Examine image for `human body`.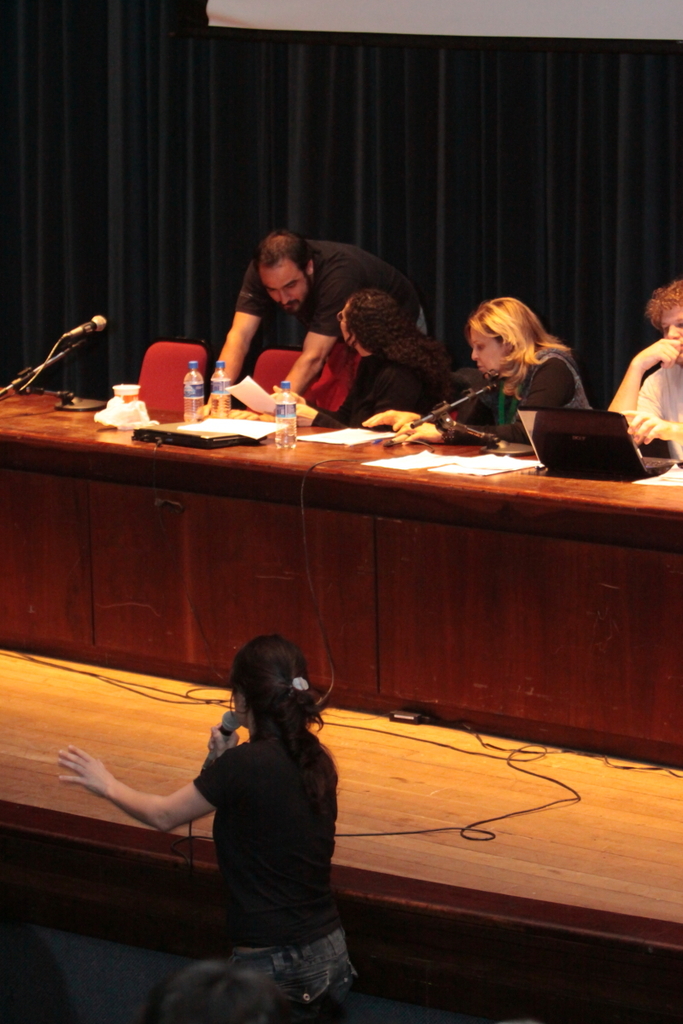
Examination result: left=610, top=277, right=682, bottom=456.
